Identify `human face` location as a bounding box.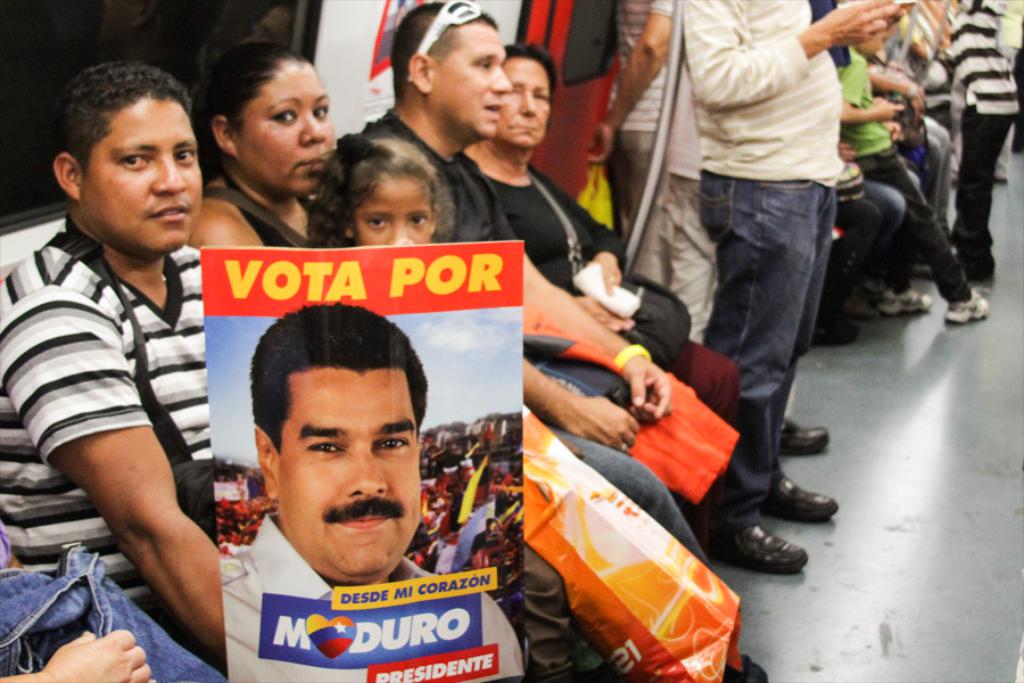
{"x1": 355, "y1": 175, "x2": 433, "y2": 245}.
